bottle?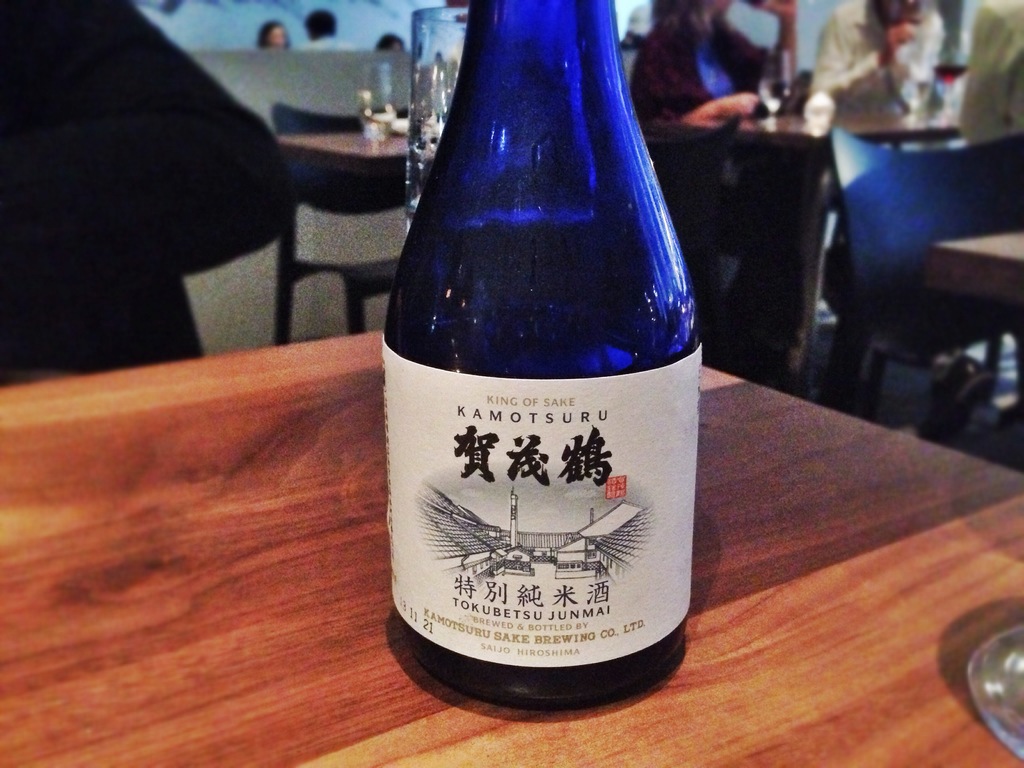
select_region(379, 0, 698, 712)
